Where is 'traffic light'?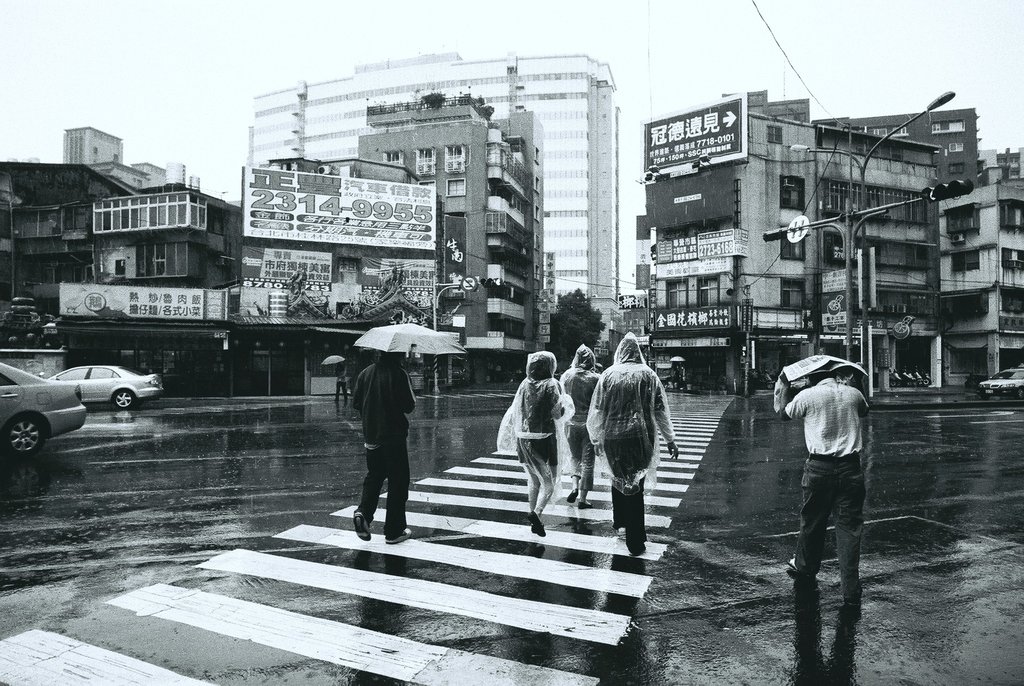
[x1=920, y1=179, x2=973, y2=204].
